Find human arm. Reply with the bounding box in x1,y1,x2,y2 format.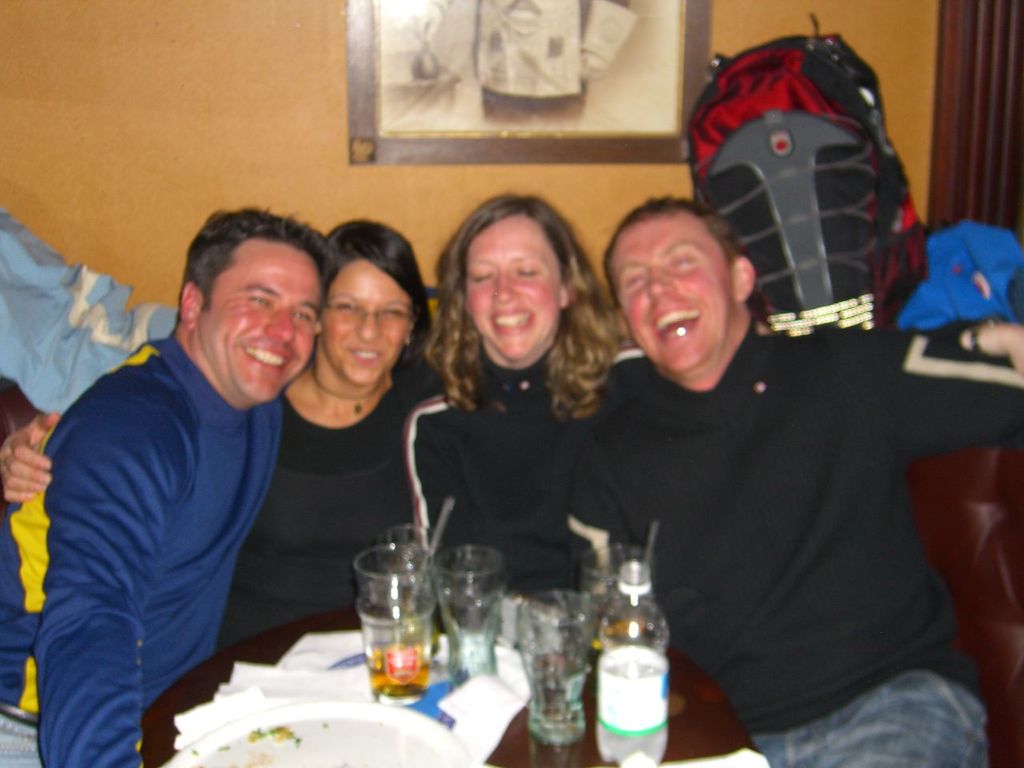
873,320,1023,452.
